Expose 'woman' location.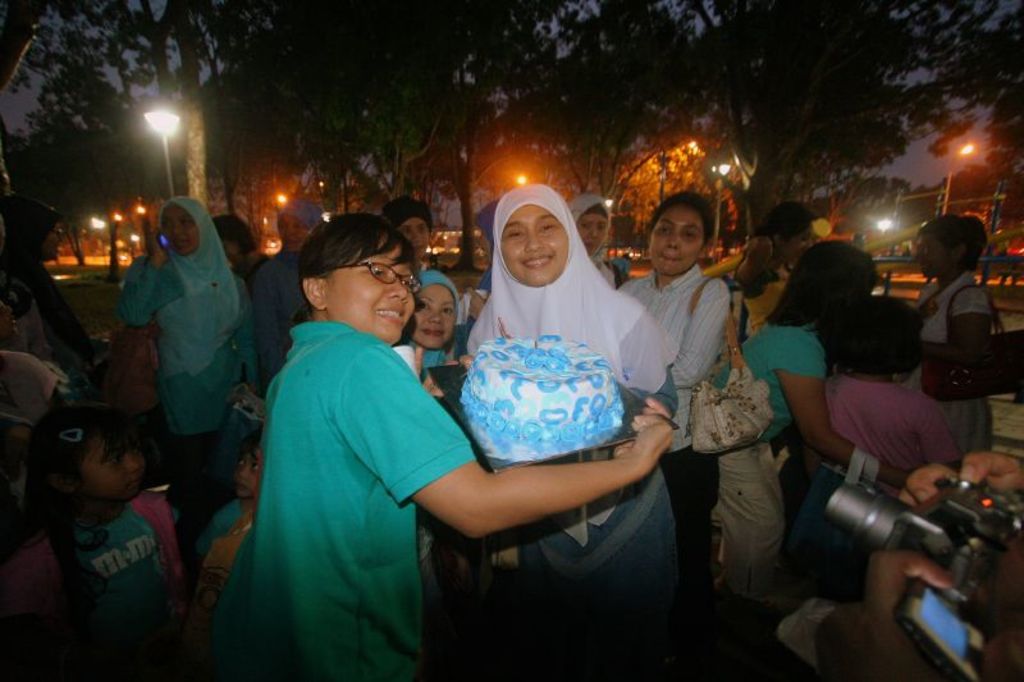
Exposed at [left=209, top=210, right=672, bottom=681].
